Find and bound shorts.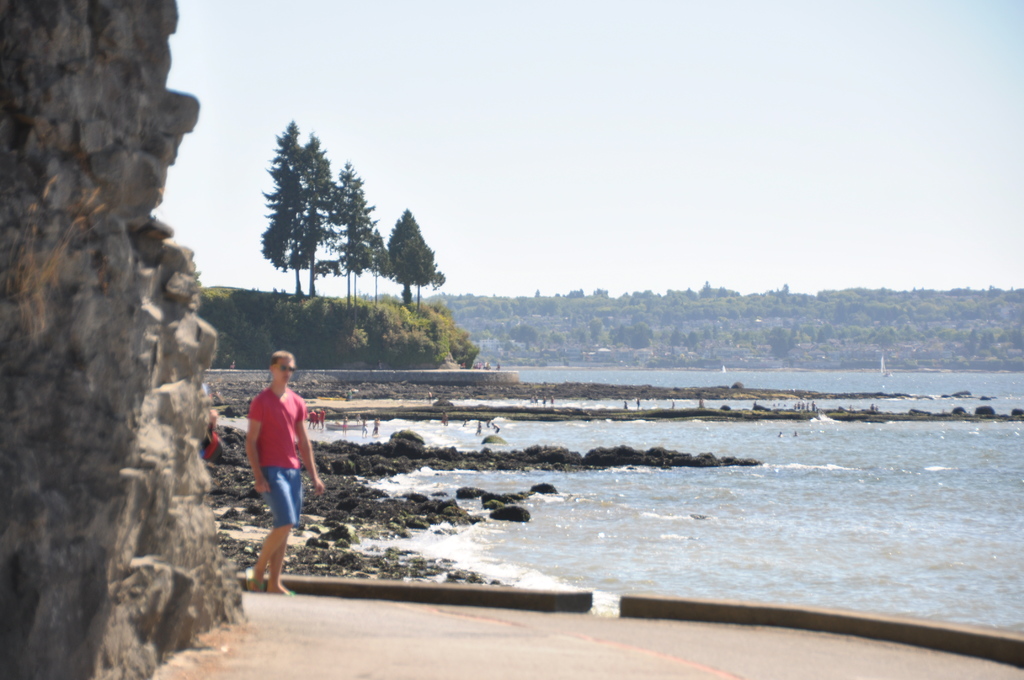
Bound: Rect(241, 452, 304, 549).
